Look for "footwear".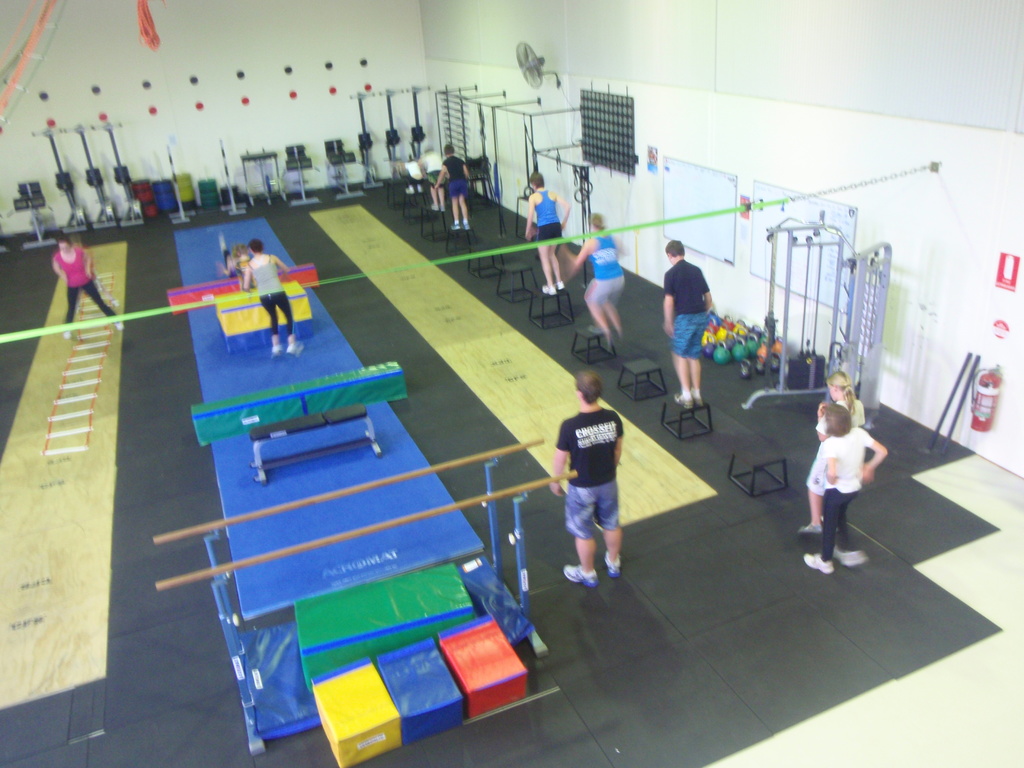
Found: <bbox>438, 205, 446, 212</bbox>.
